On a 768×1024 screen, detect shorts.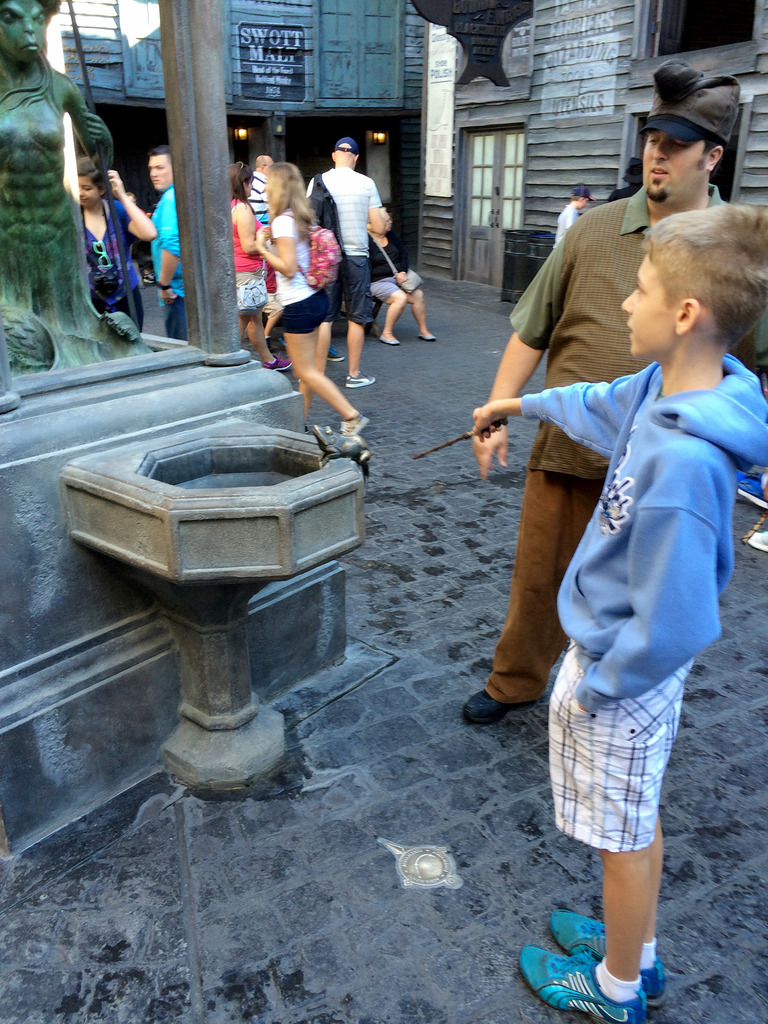
left=282, top=294, right=333, bottom=331.
